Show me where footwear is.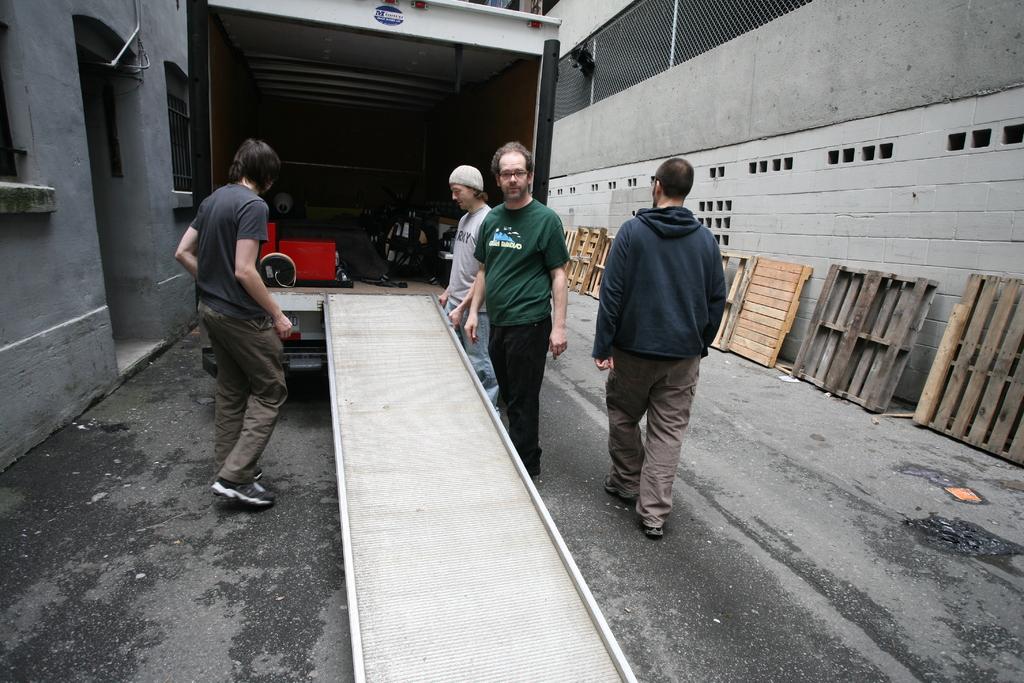
footwear is at (x1=214, y1=476, x2=278, y2=509).
